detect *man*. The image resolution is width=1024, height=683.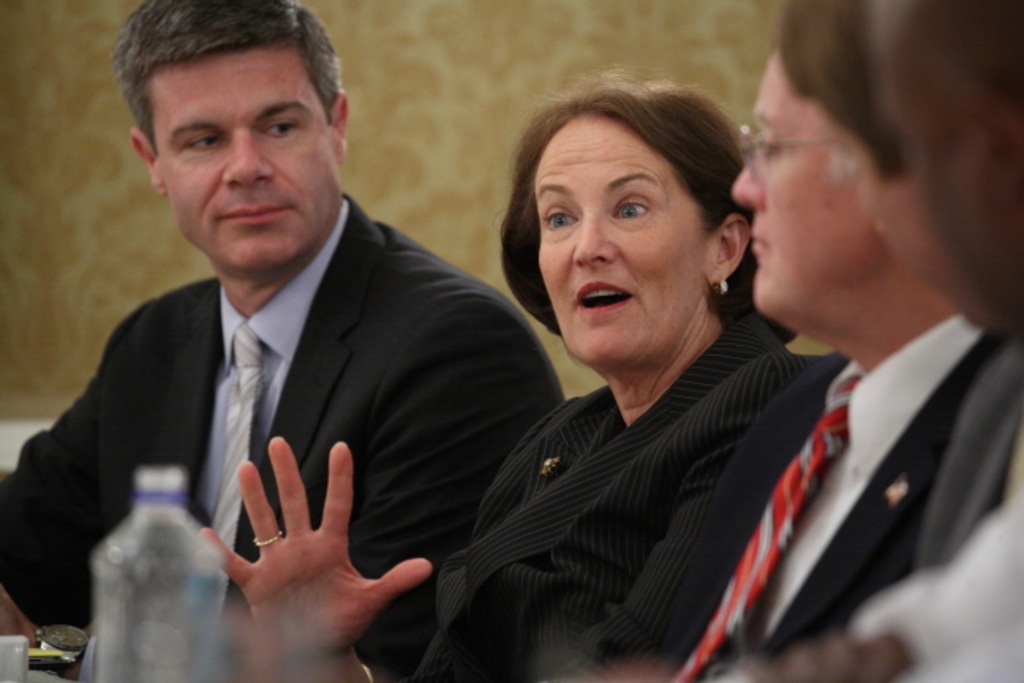
select_region(667, 43, 1022, 681).
